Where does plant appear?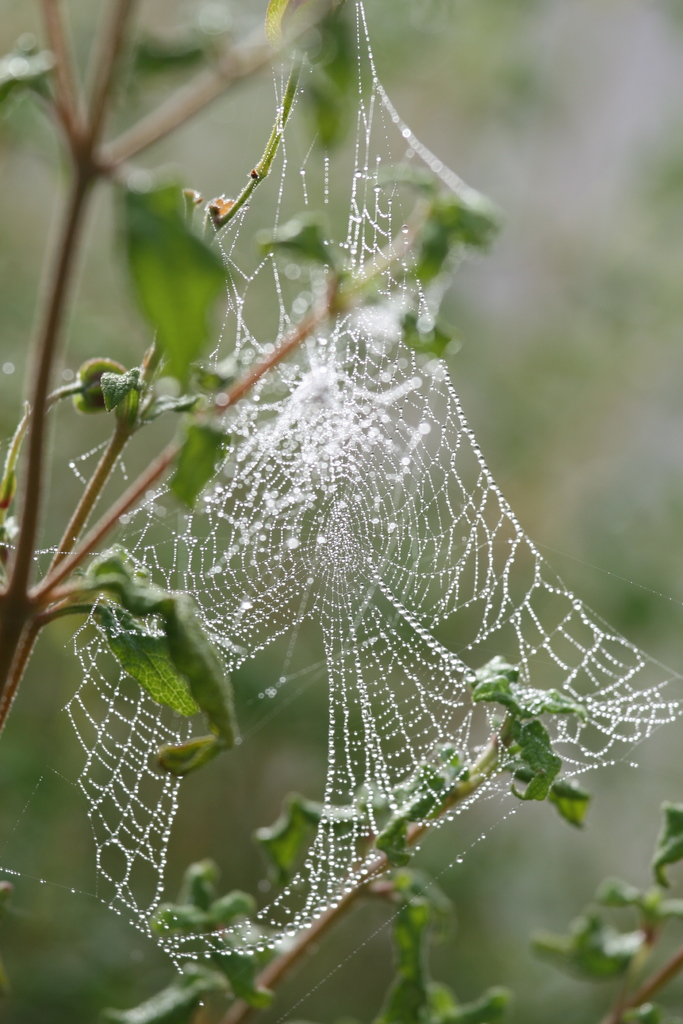
Appears at {"left": 0, "top": 0, "right": 682, "bottom": 1023}.
